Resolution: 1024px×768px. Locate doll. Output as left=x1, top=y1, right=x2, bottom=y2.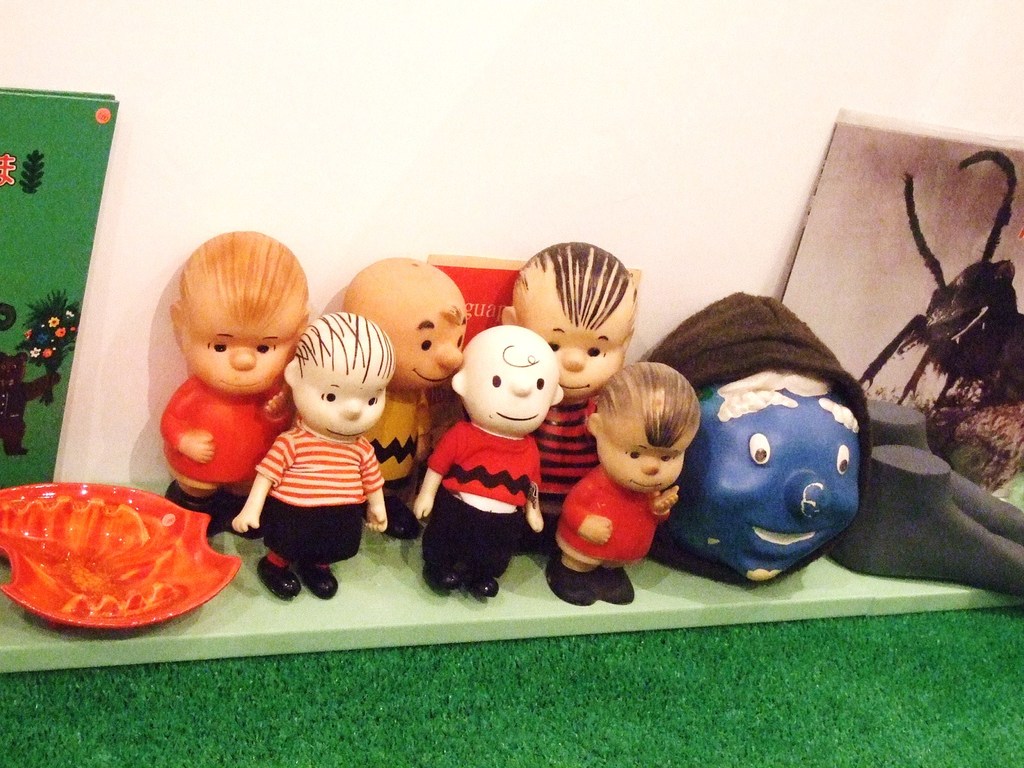
left=139, top=231, right=328, bottom=602.
